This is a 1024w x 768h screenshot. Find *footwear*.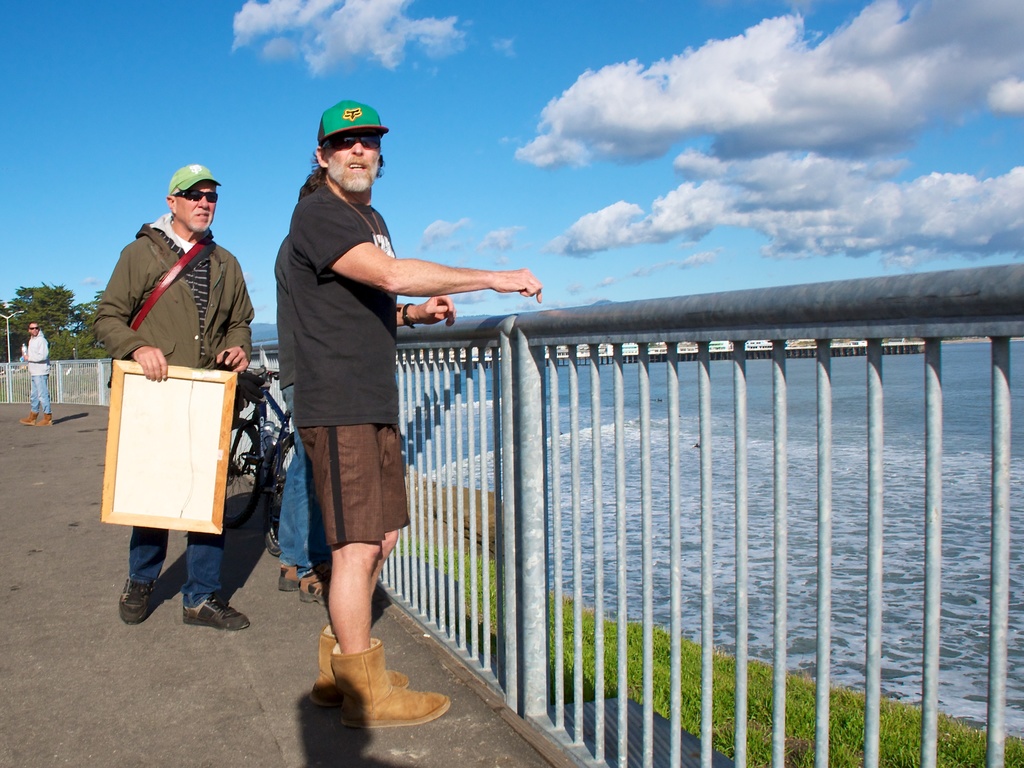
Bounding box: detection(39, 412, 53, 425).
